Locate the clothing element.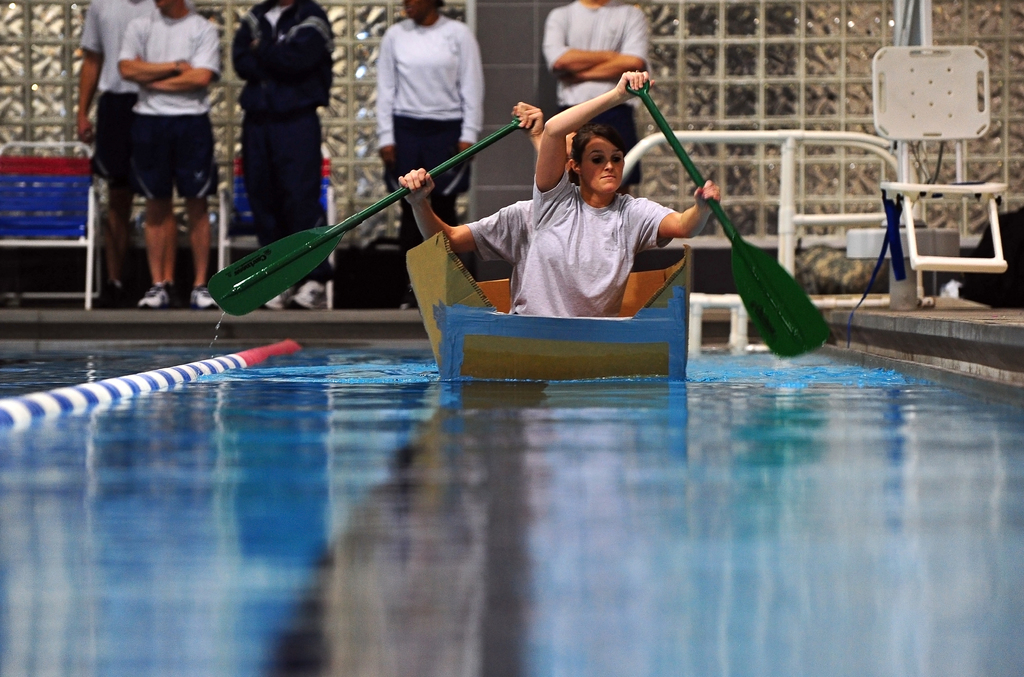
Element bbox: bbox=(534, 0, 650, 163).
